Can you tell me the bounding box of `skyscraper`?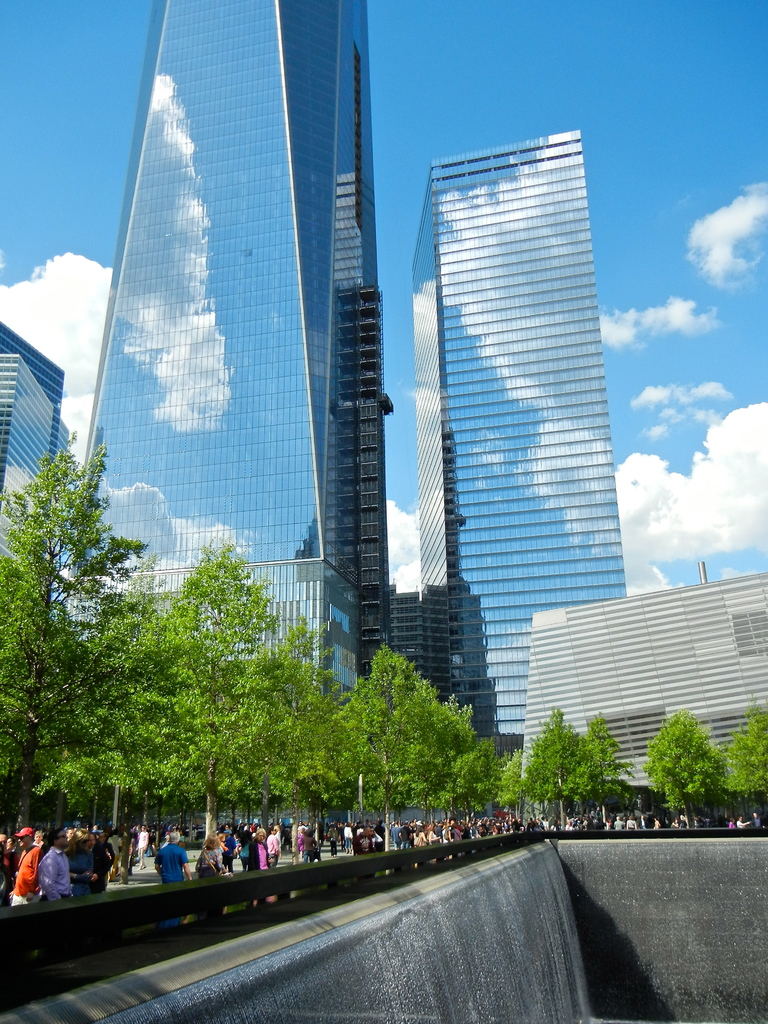
[413,132,632,755].
